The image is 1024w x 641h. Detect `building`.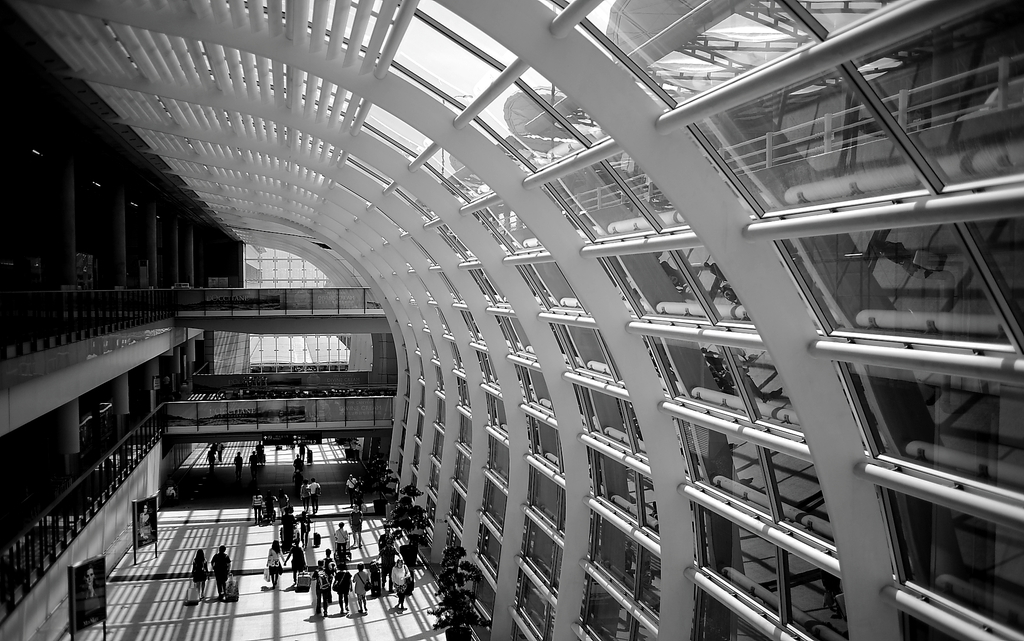
Detection: bbox=(1, 0, 1023, 640).
